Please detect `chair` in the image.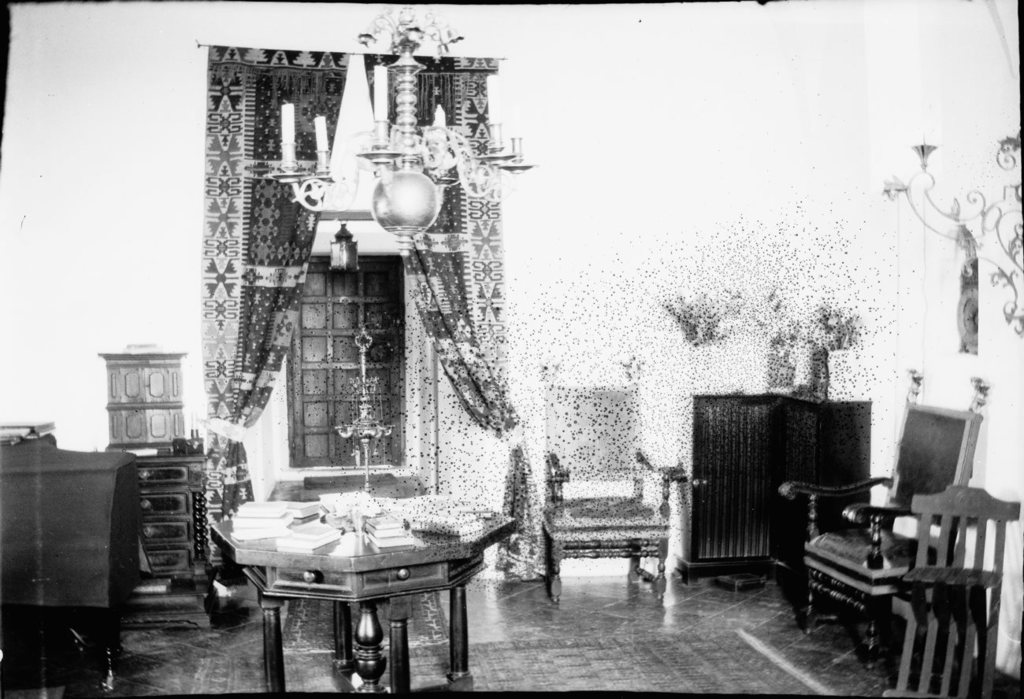
(544, 366, 684, 606).
